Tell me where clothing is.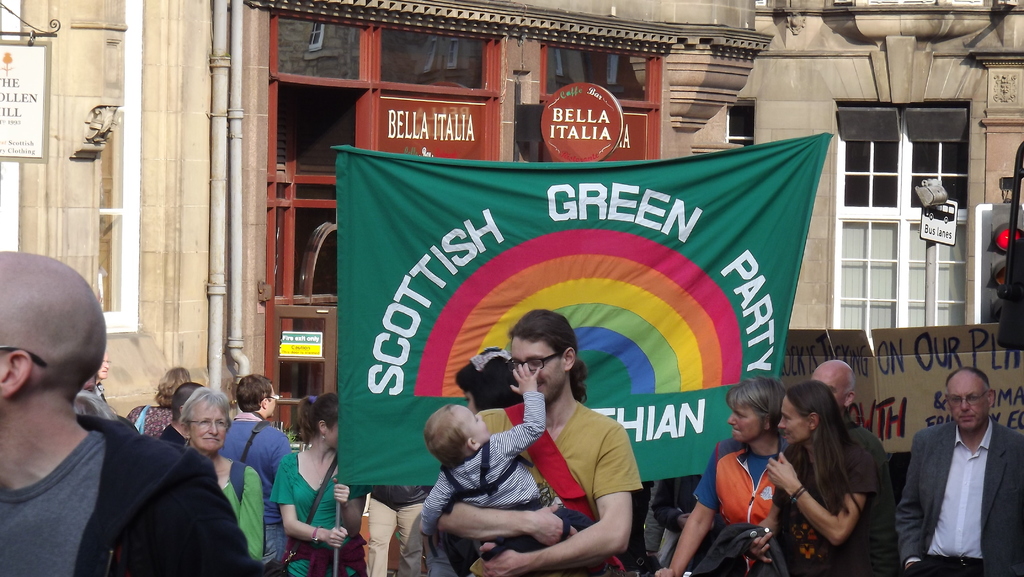
clothing is at 214/406/290/572.
